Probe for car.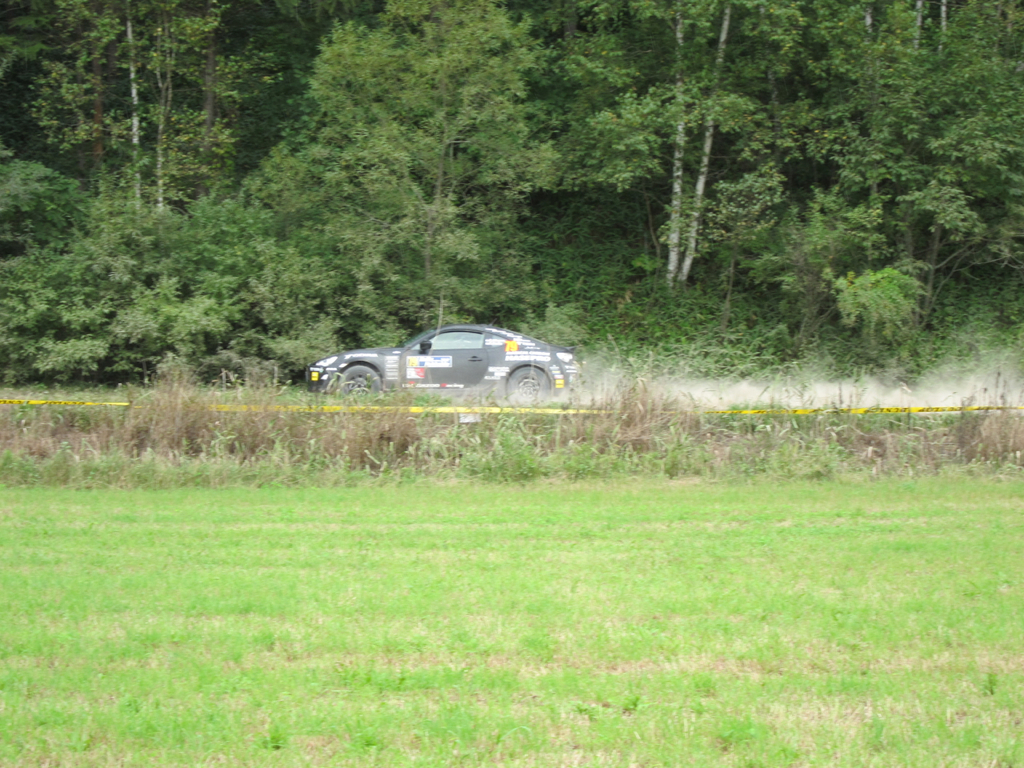
Probe result: (x1=312, y1=315, x2=578, y2=412).
